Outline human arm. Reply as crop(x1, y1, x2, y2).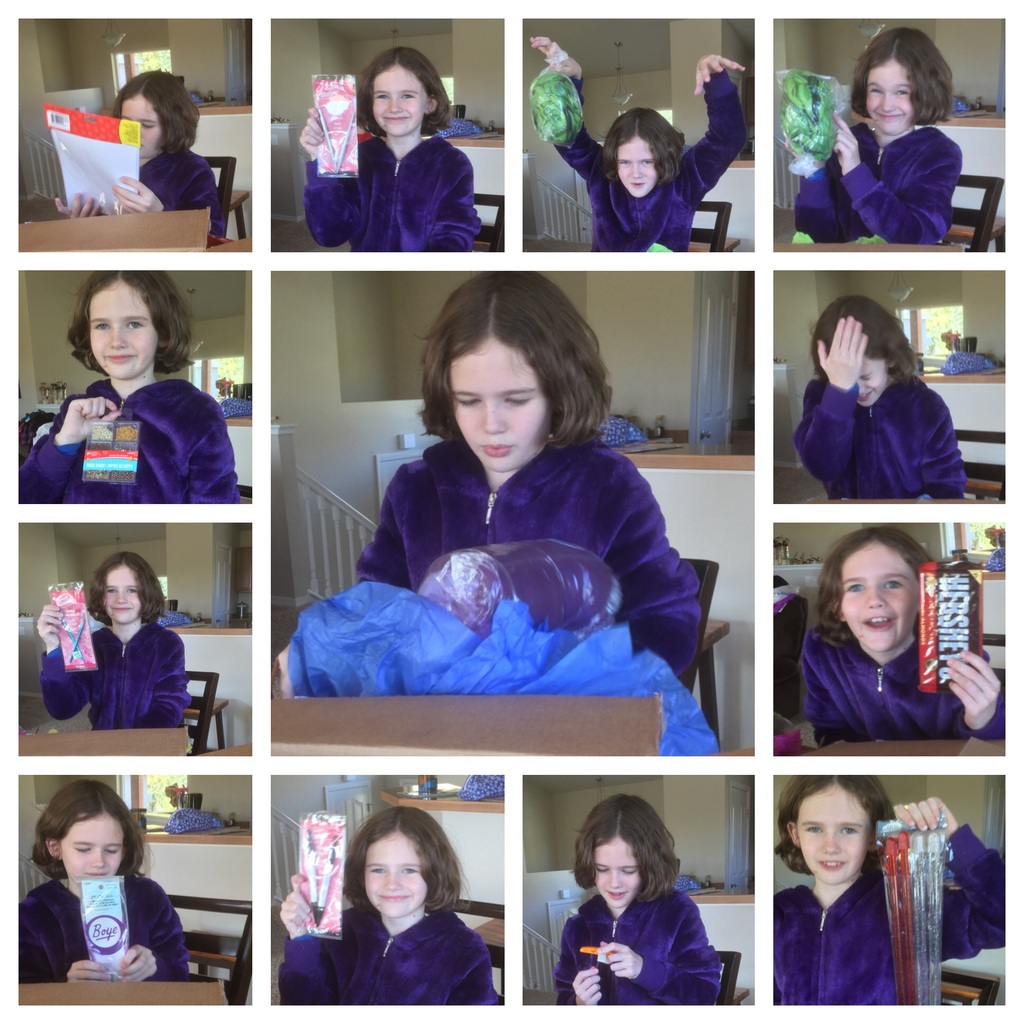
crop(796, 324, 865, 464).
